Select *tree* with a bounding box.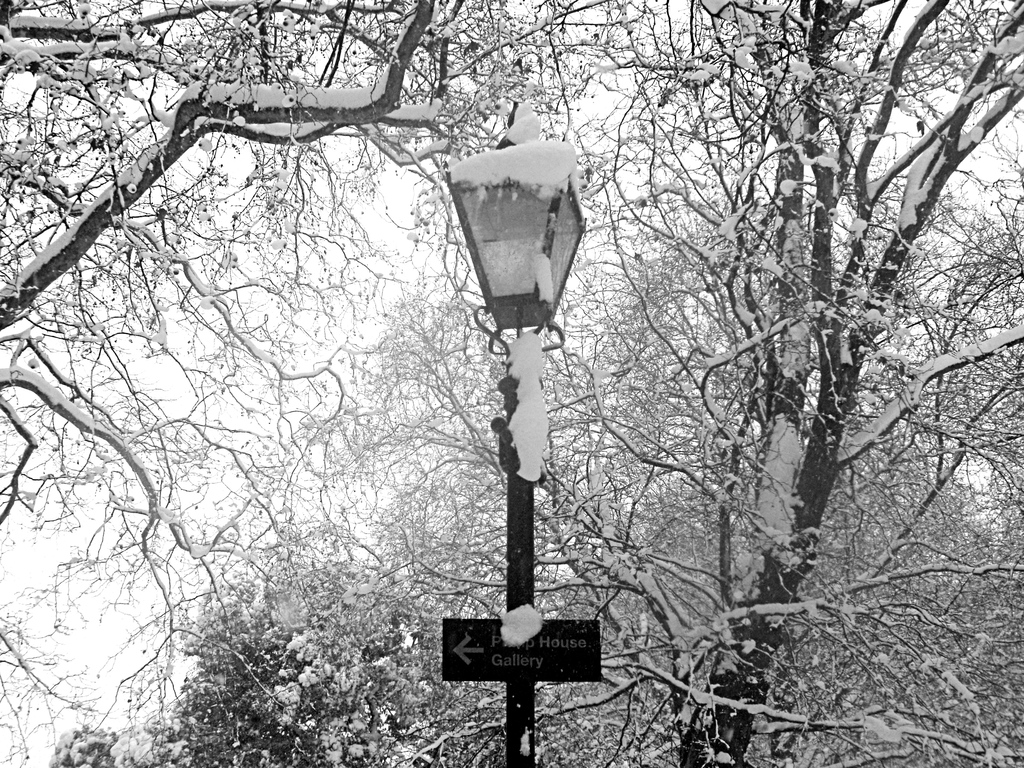
Rect(0, 0, 670, 767).
